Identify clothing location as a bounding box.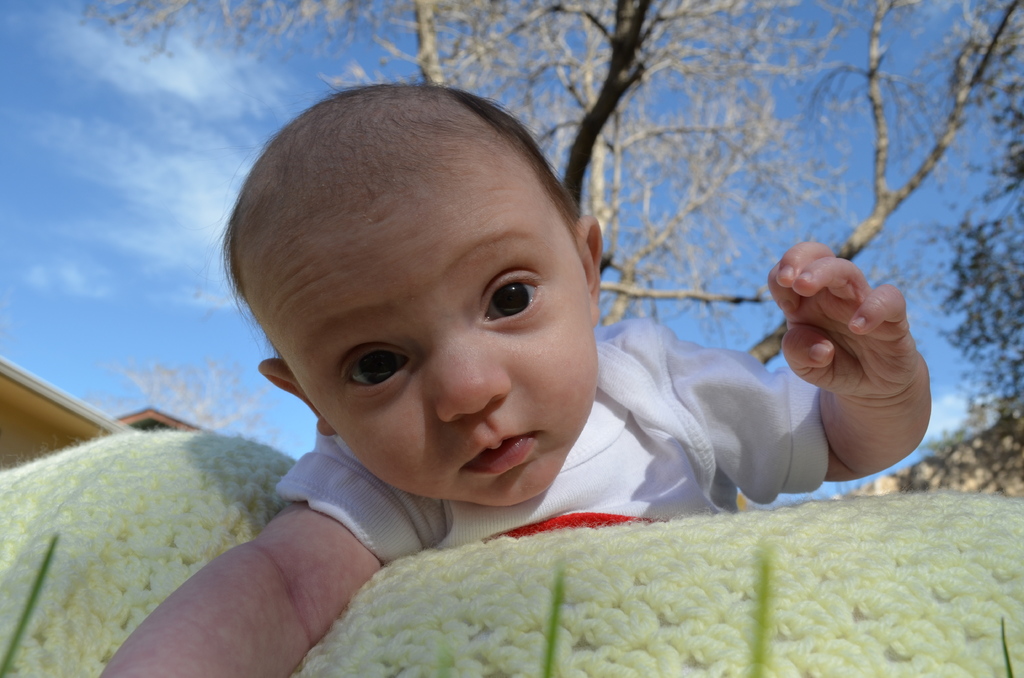
(x1=278, y1=316, x2=836, y2=570).
